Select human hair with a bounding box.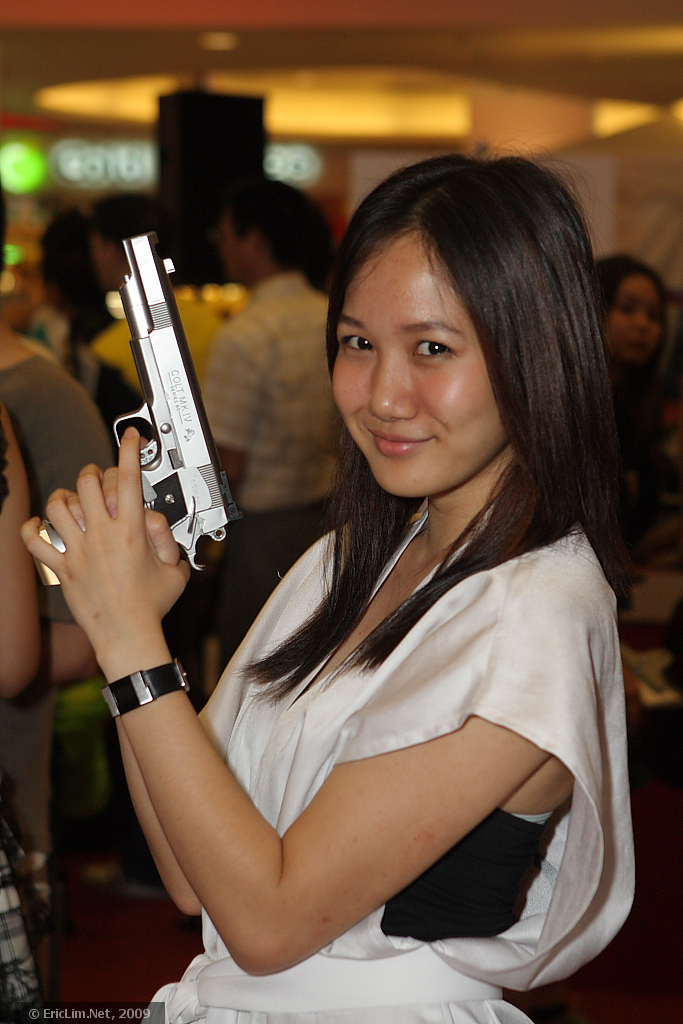
{"left": 87, "top": 185, "right": 167, "bottom": 268}.
